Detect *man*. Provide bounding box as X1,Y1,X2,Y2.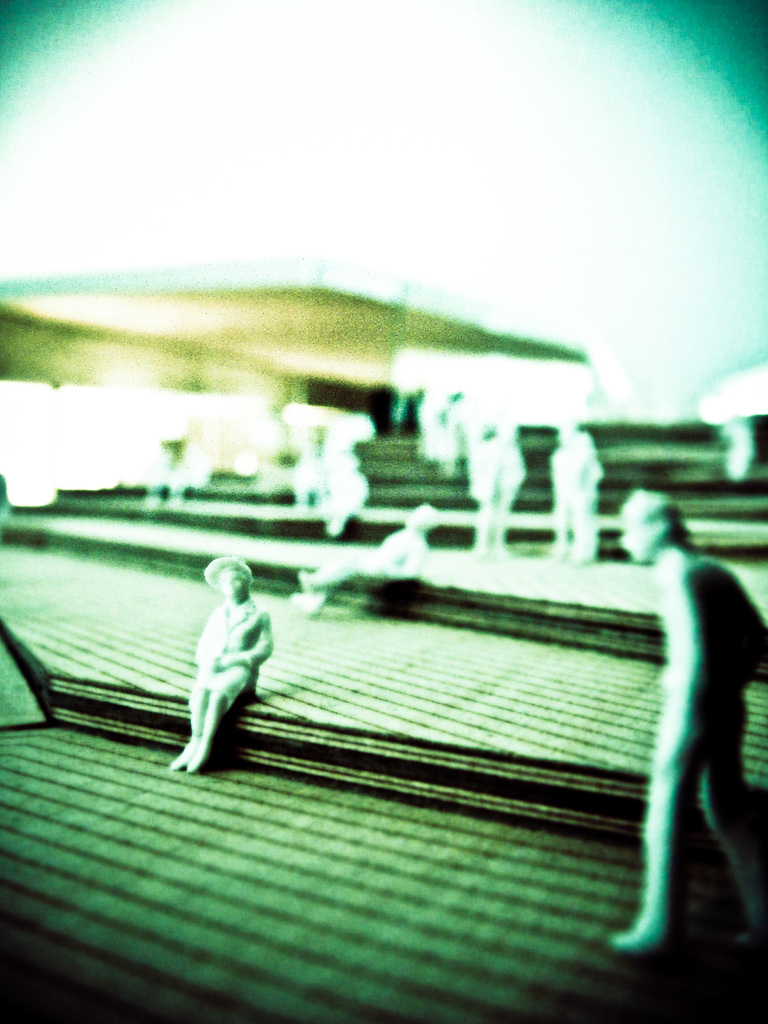
544,419,598,567.
